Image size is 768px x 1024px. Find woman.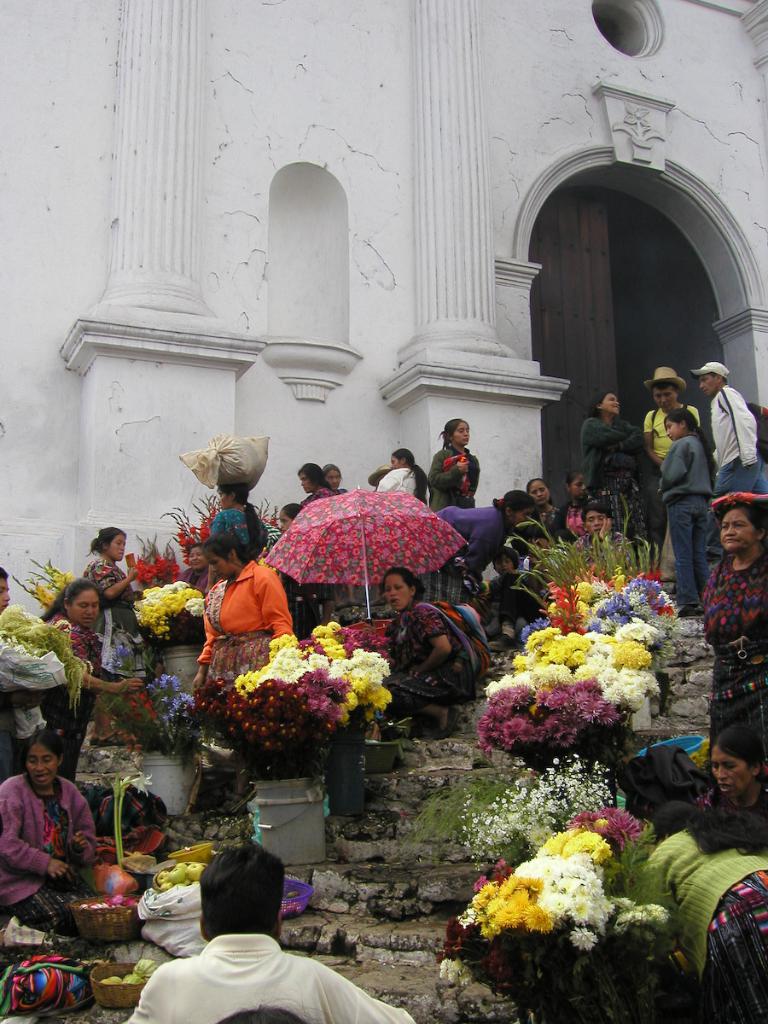
Rect(422, 486, 538, 598).
